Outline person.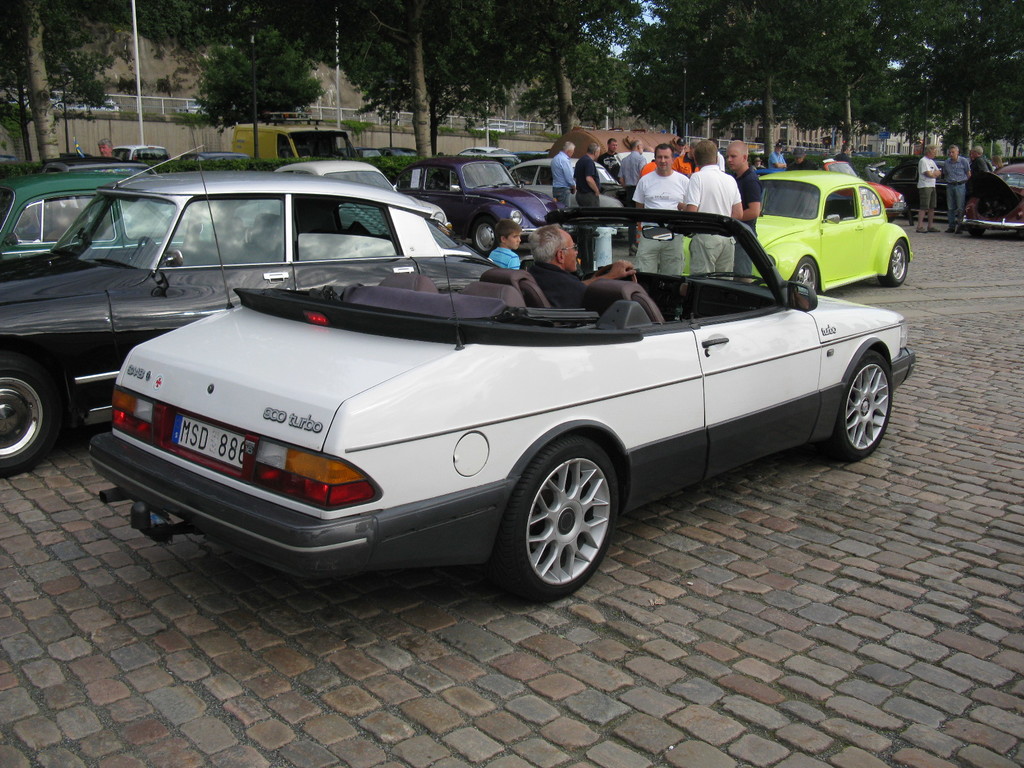
Outline: [x1=836, y1=146, x2=856, y2=163].
